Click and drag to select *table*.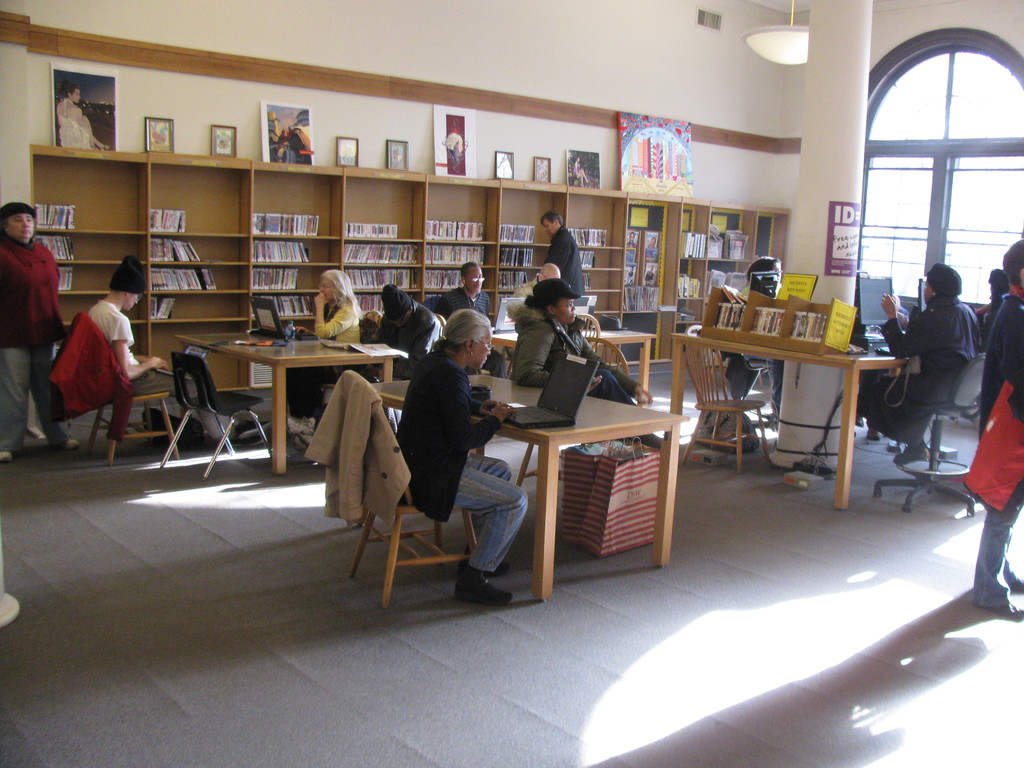
Selection: detection(170, 324, 401, 477).
